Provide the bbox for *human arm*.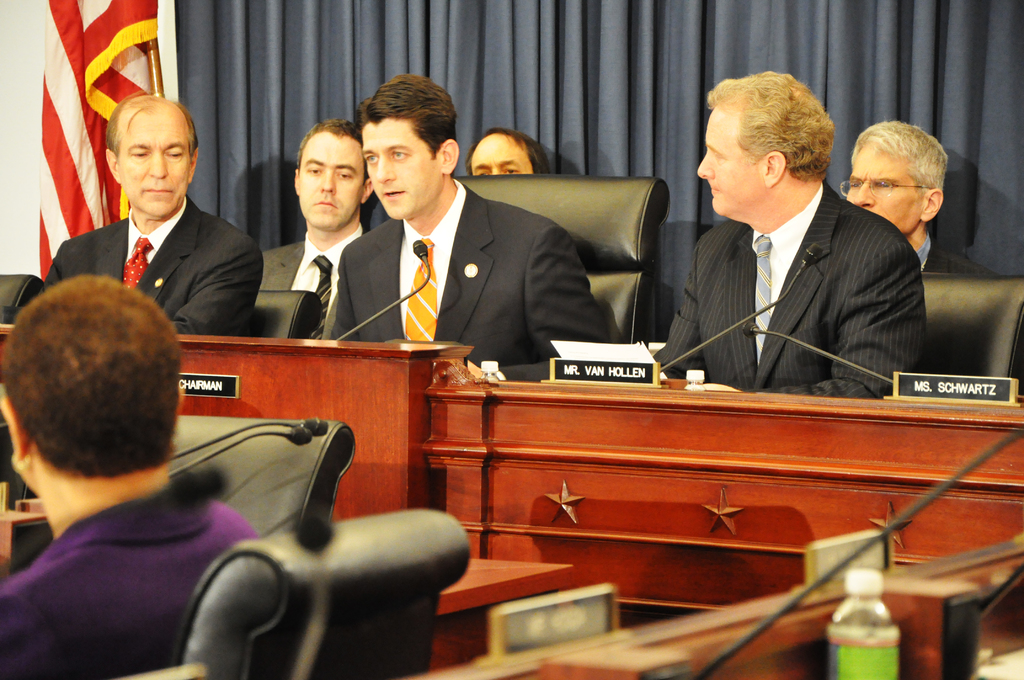
<bbox>689, 238, 924, 399</bbox>.
